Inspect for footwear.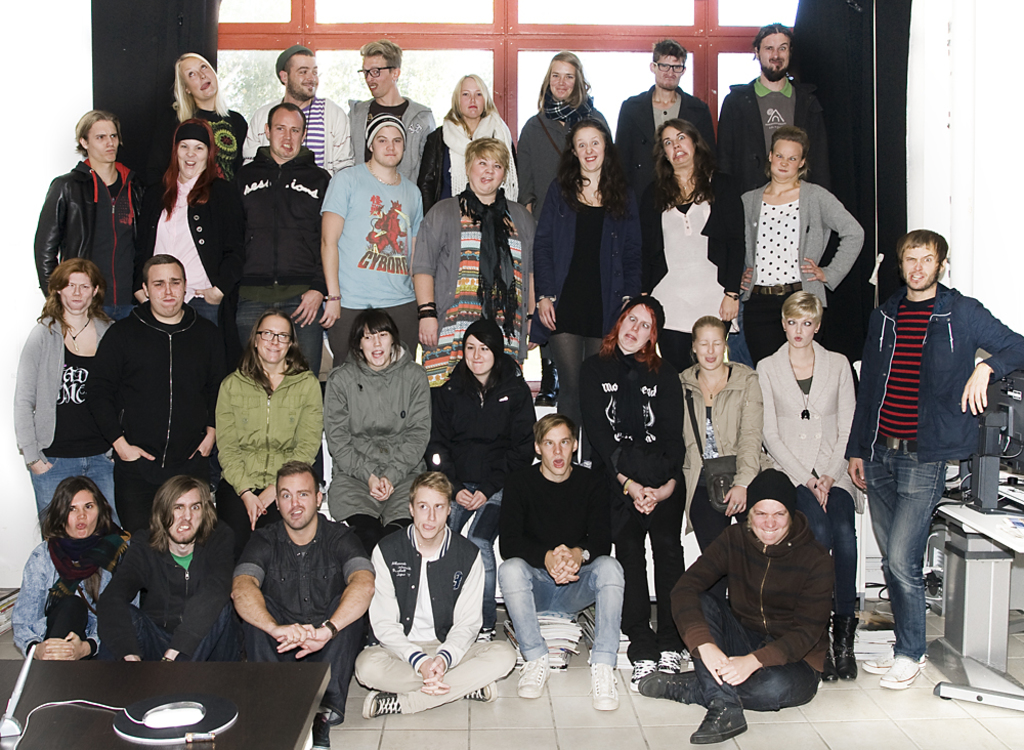
Inspection: (881,657,923,689).
